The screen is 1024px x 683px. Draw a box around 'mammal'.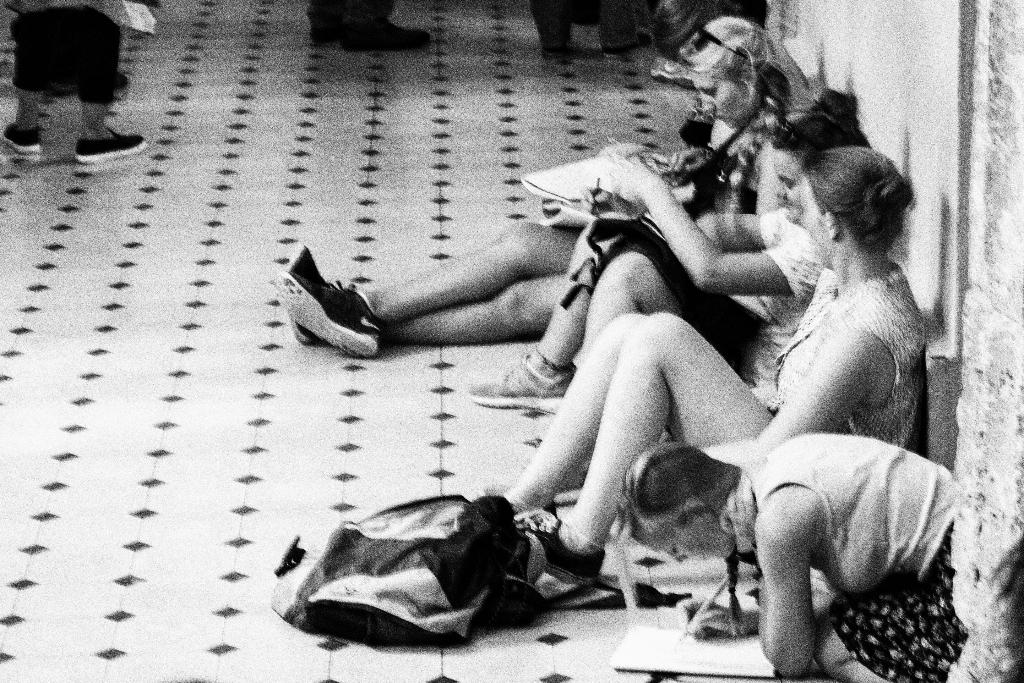
301:0:426:55.
